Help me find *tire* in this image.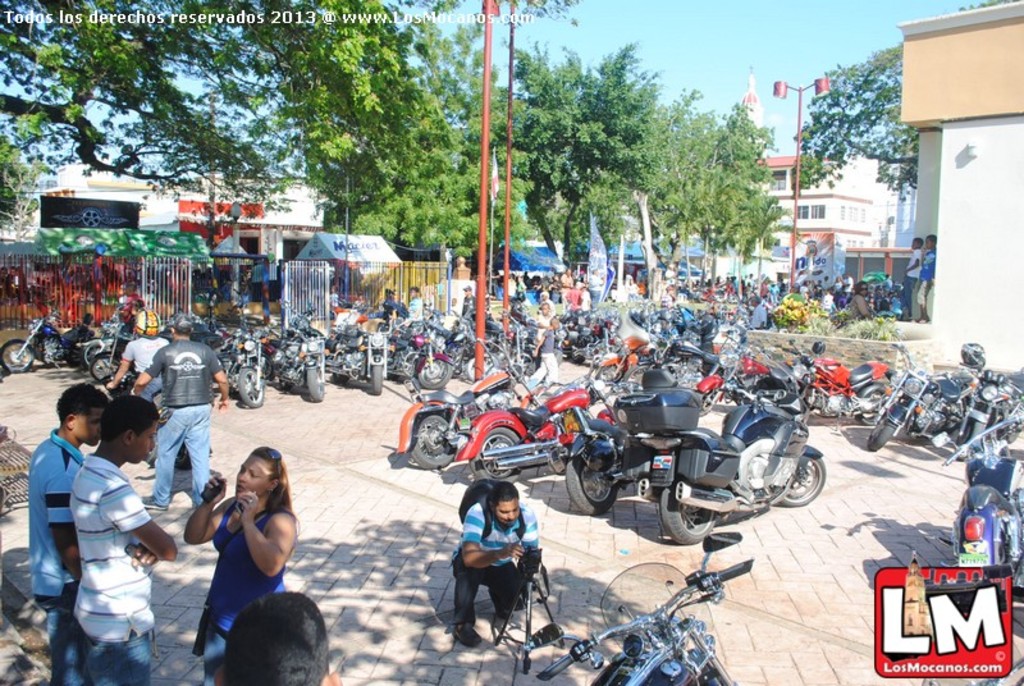
Found it: {"left": 366, "top": 353, "right": 384, "bottom": 394}.
